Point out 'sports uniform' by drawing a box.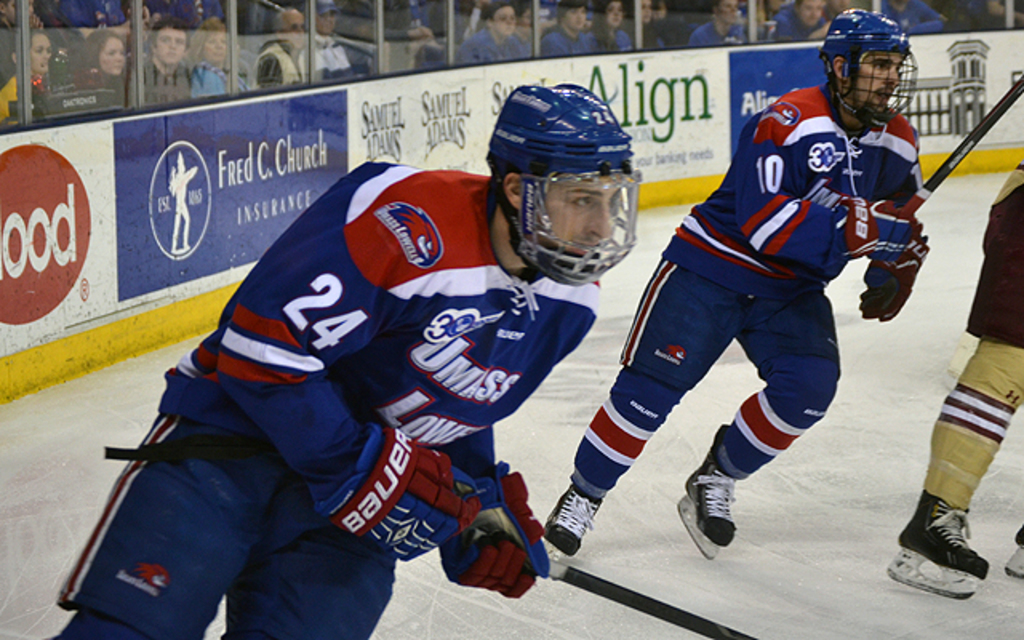
[890,162,1022,602].
